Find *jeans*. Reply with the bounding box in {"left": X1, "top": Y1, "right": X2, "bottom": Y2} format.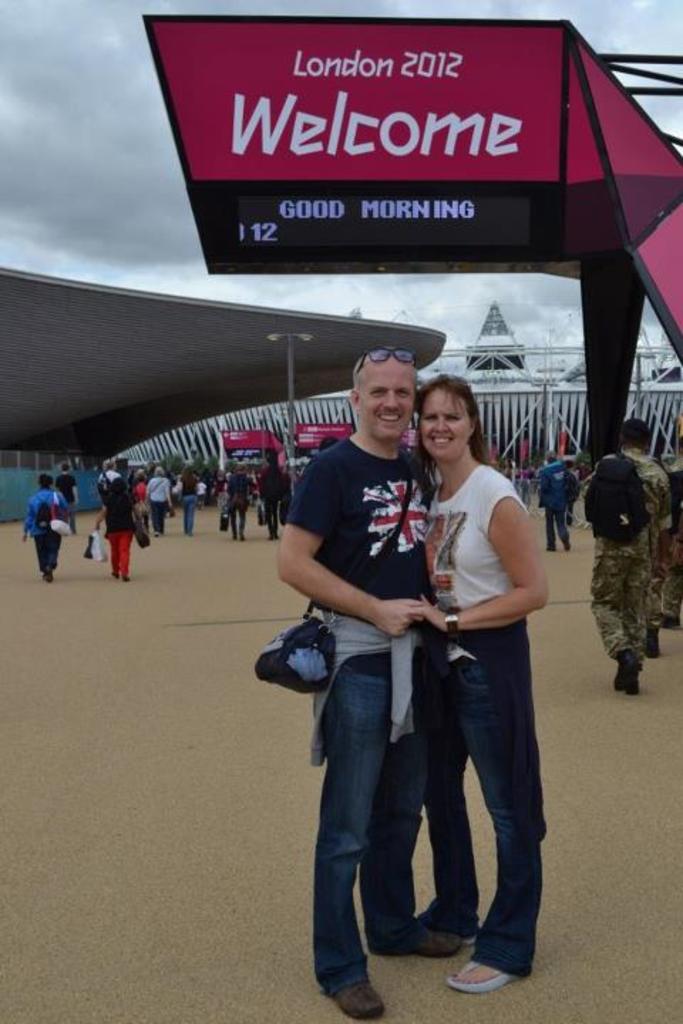
{"left": 297, "top": 649, "right": 477, "bottom": 981}.
